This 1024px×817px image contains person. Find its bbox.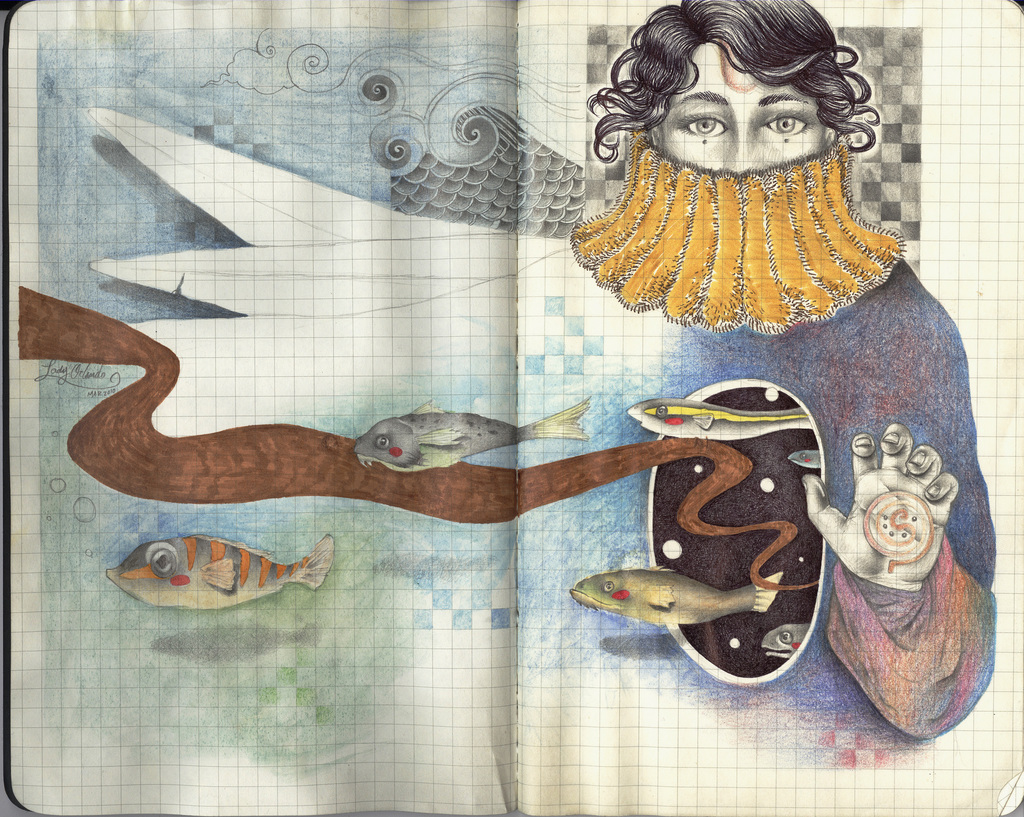
left=538, top=43, right=955, bottom=612.
